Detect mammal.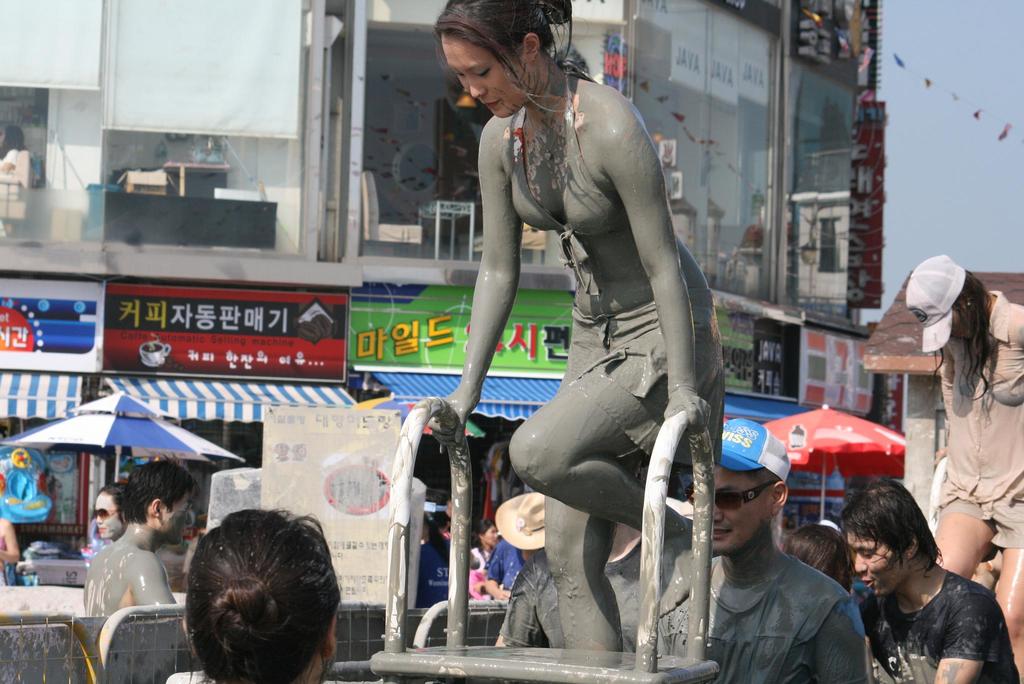
Detected at (x1=784, y1=519, x2=864, y2=680).
